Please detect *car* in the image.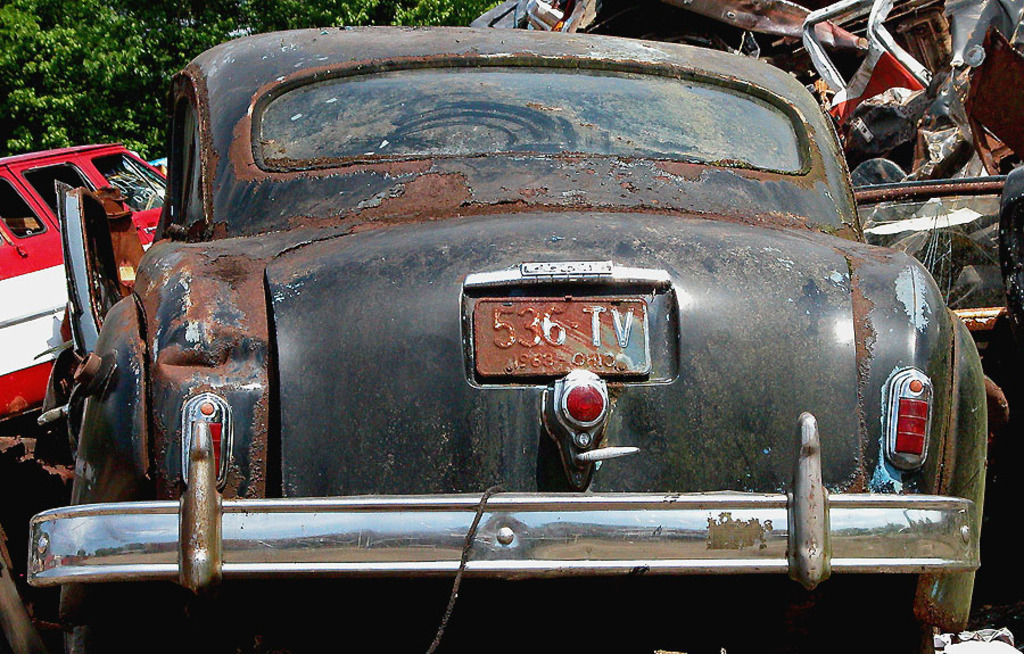
[x1=0, y1=141, x2=173, y2=430].
